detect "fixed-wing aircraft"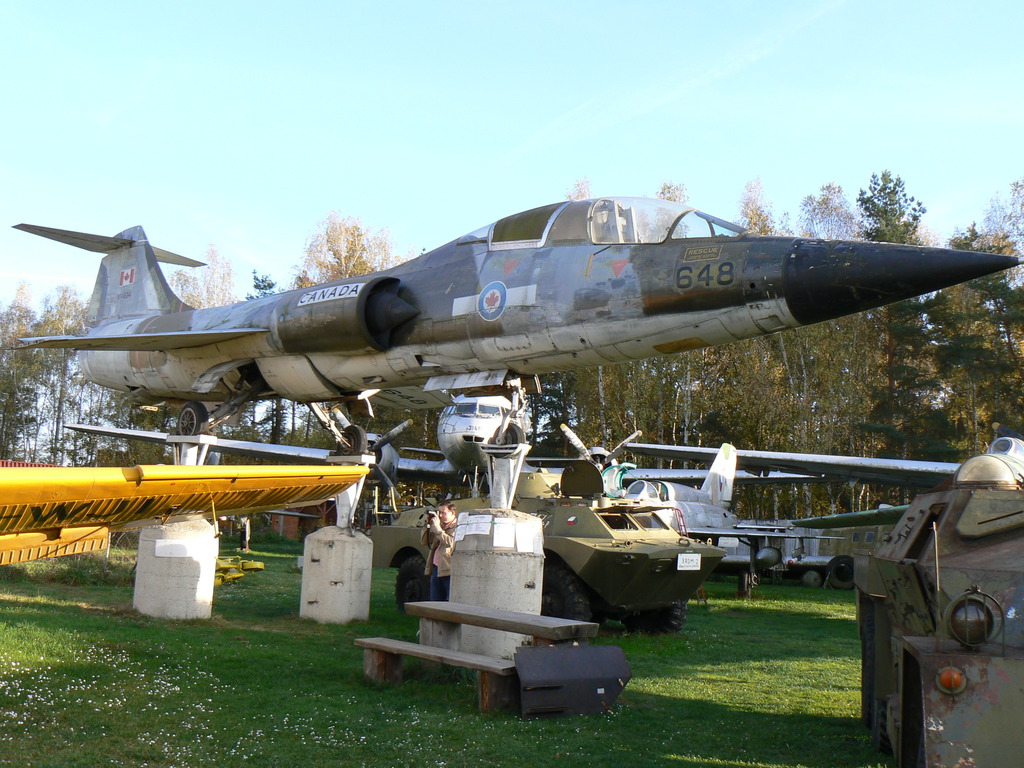
box=[615, 442, 849, 553]
